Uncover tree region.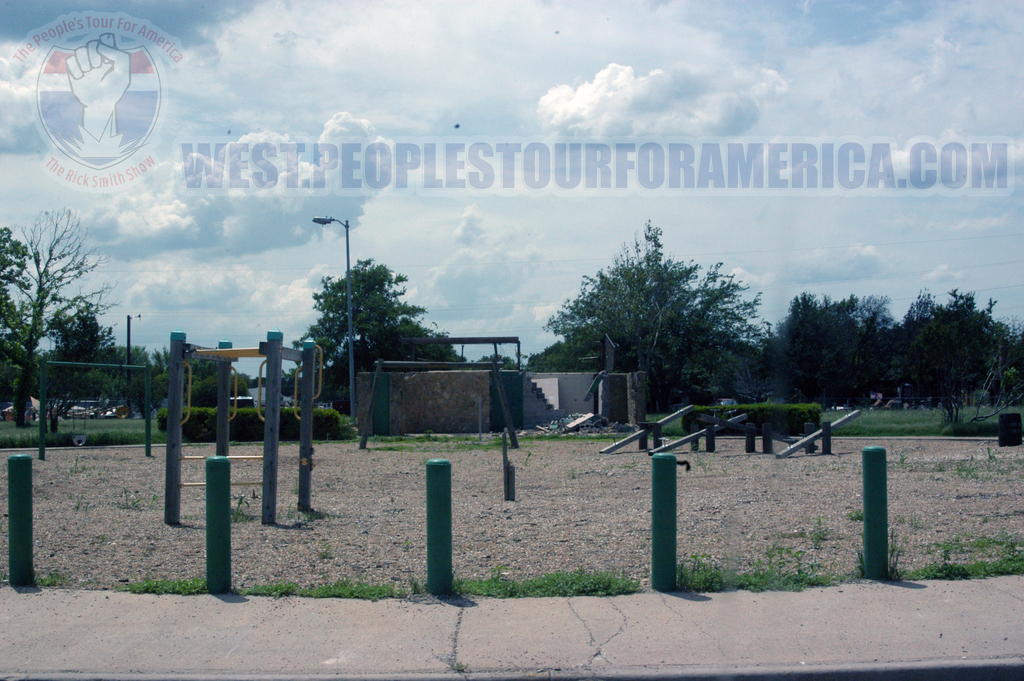
Uncovered: box(115, 347, 147, 398).
